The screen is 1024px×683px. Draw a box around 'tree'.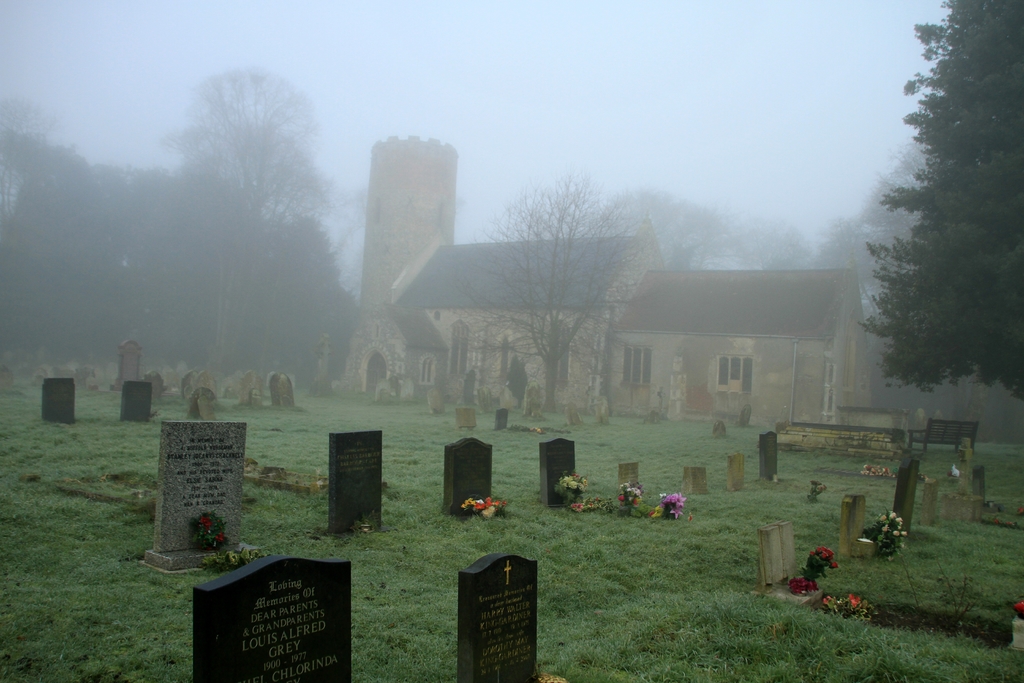
bbox=(858, 19, 1006, 465).
